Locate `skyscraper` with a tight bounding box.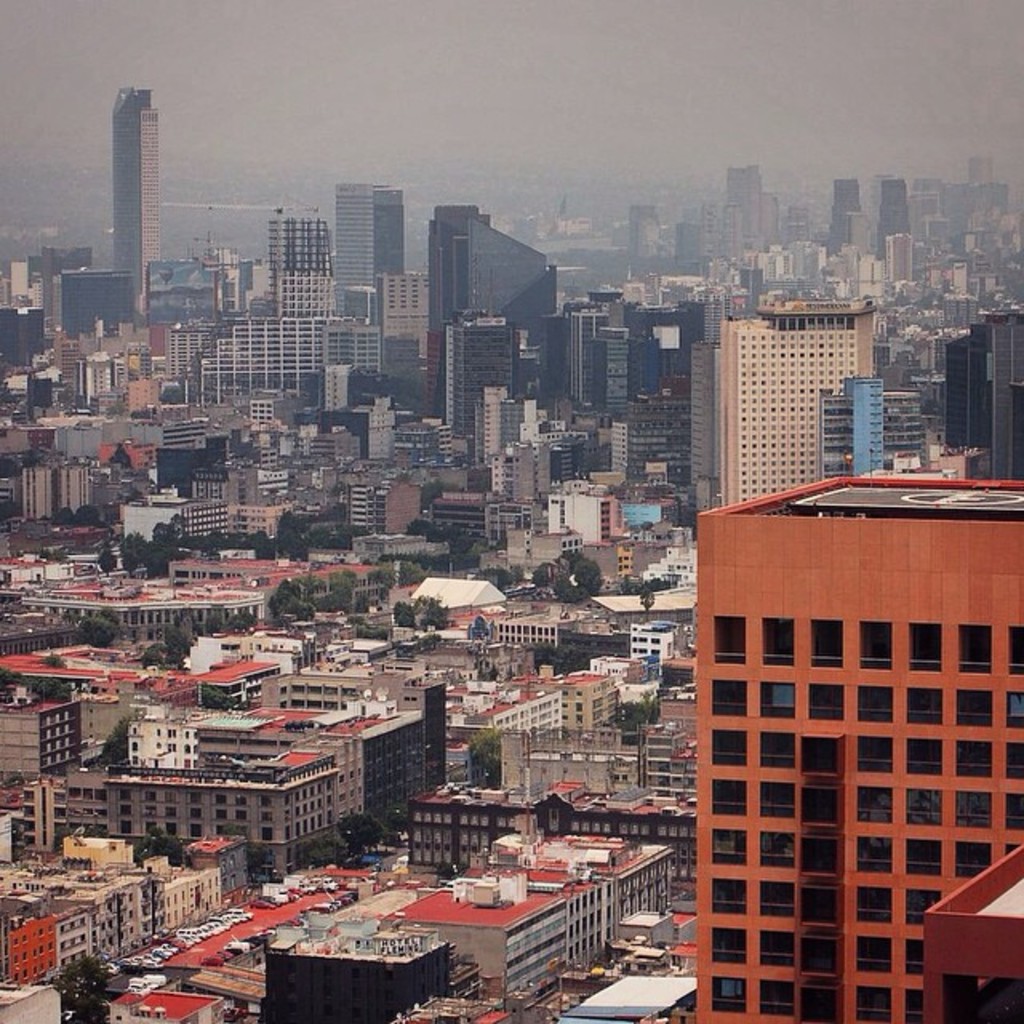
box(261, 200, 336, 317).
